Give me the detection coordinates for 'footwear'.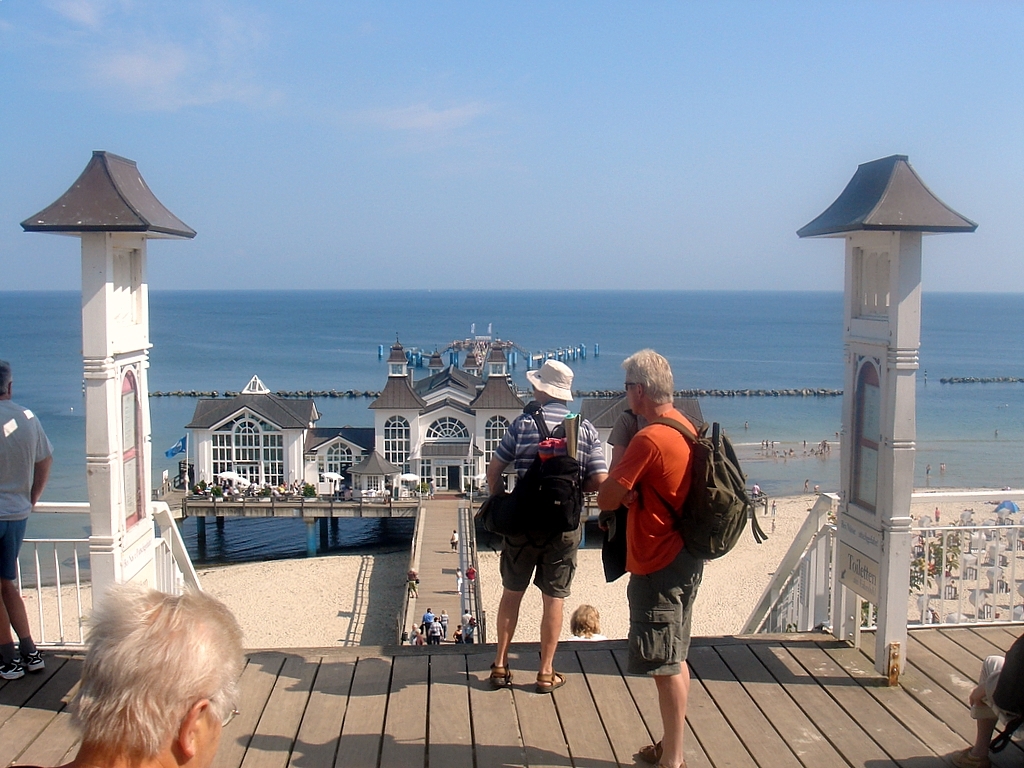
left=489, top=664, right=509, bottom=687.
